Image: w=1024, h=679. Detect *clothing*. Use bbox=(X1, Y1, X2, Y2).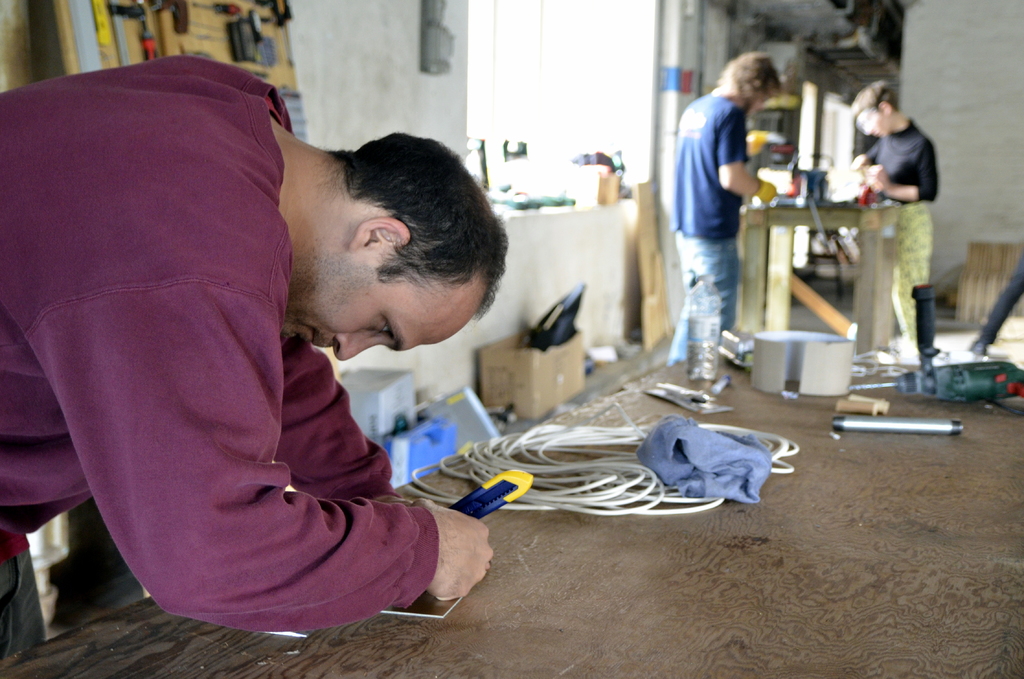
bbox=(865, 113, 942, 205).
